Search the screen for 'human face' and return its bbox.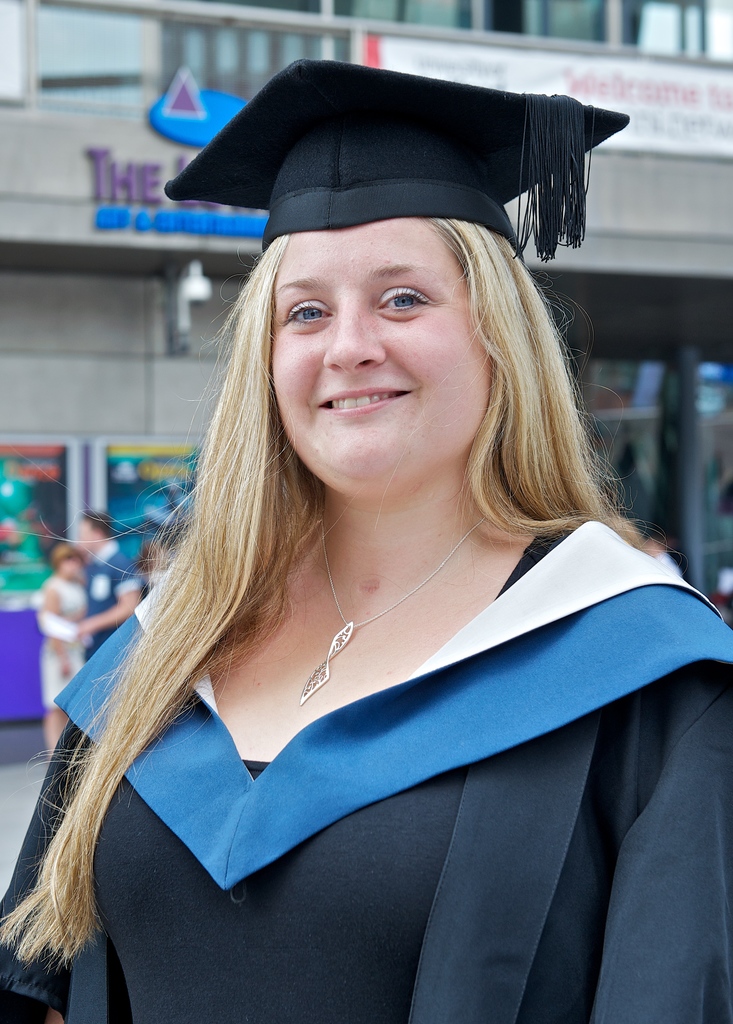
Found: BBox(79, 516, 93, 550).
